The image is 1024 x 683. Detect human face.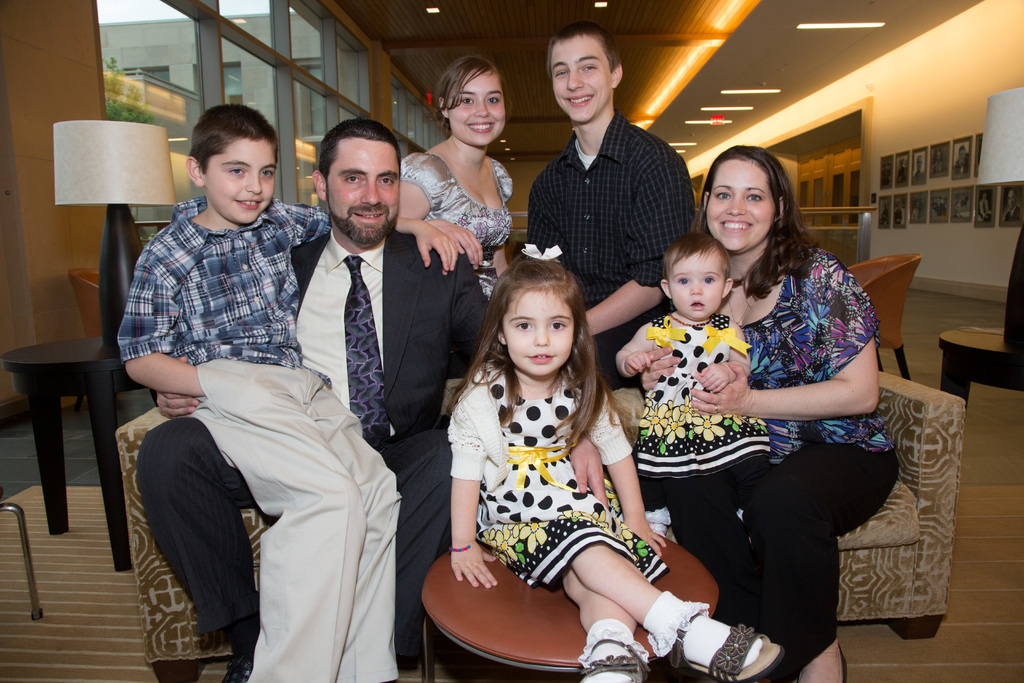
Detection: 703 159 776 243.
